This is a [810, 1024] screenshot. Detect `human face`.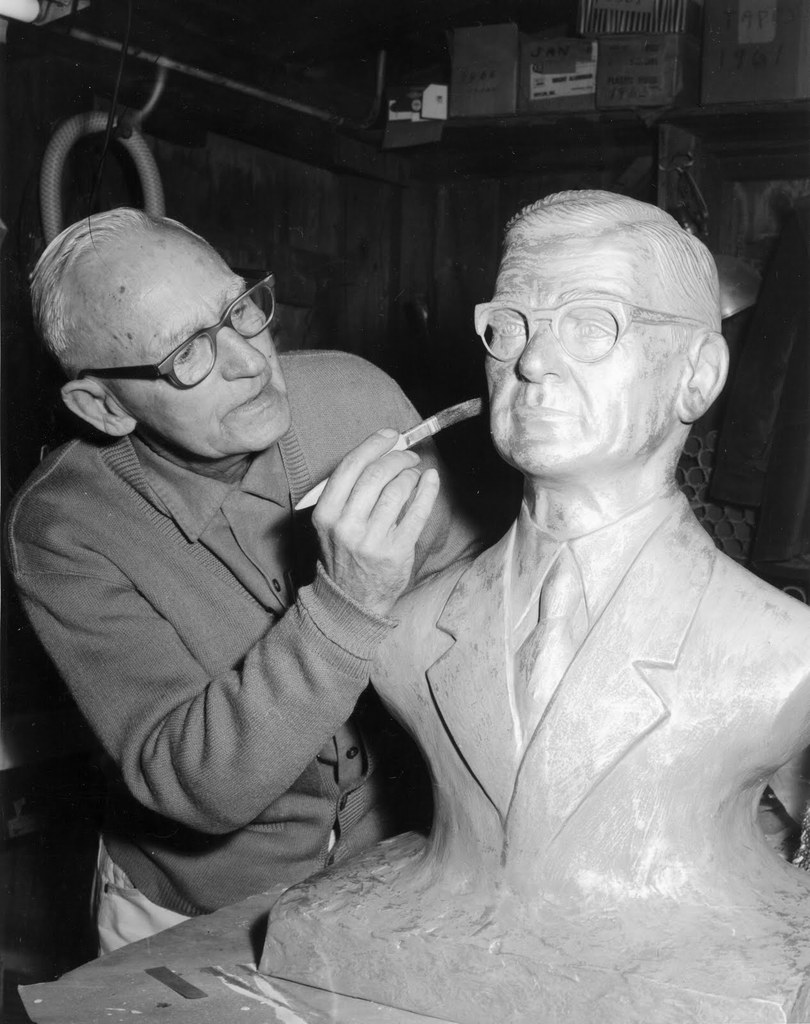
90, 250, 283, 445.
